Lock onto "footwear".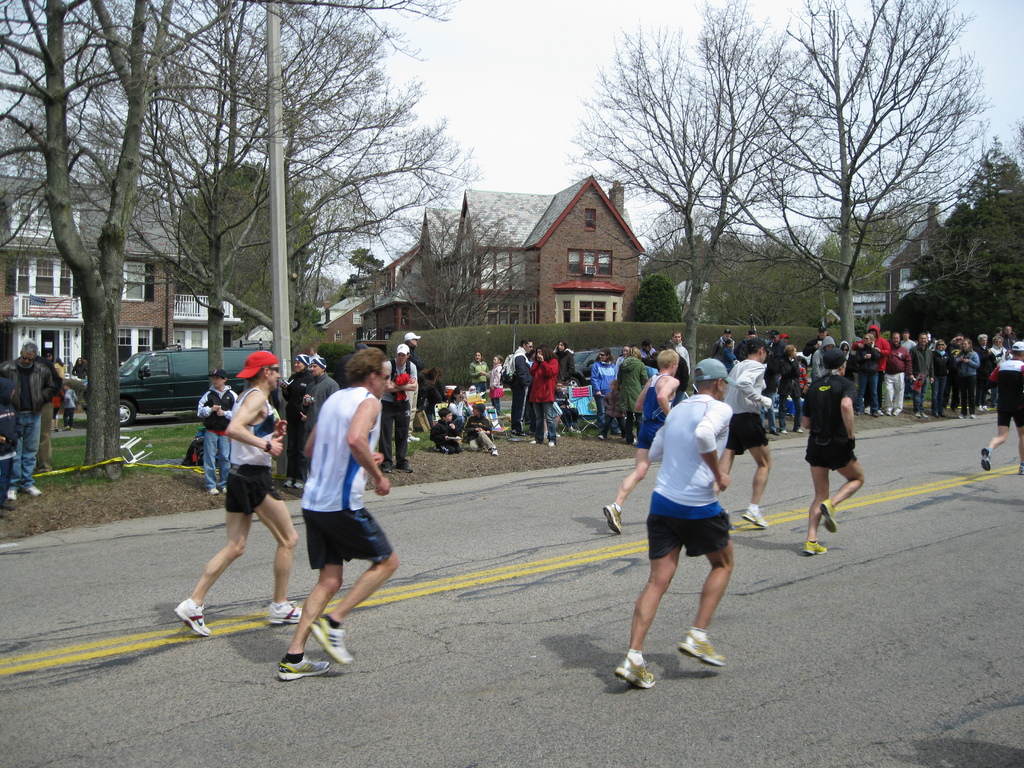
Locked: locate(991, 403, 994, 411).
